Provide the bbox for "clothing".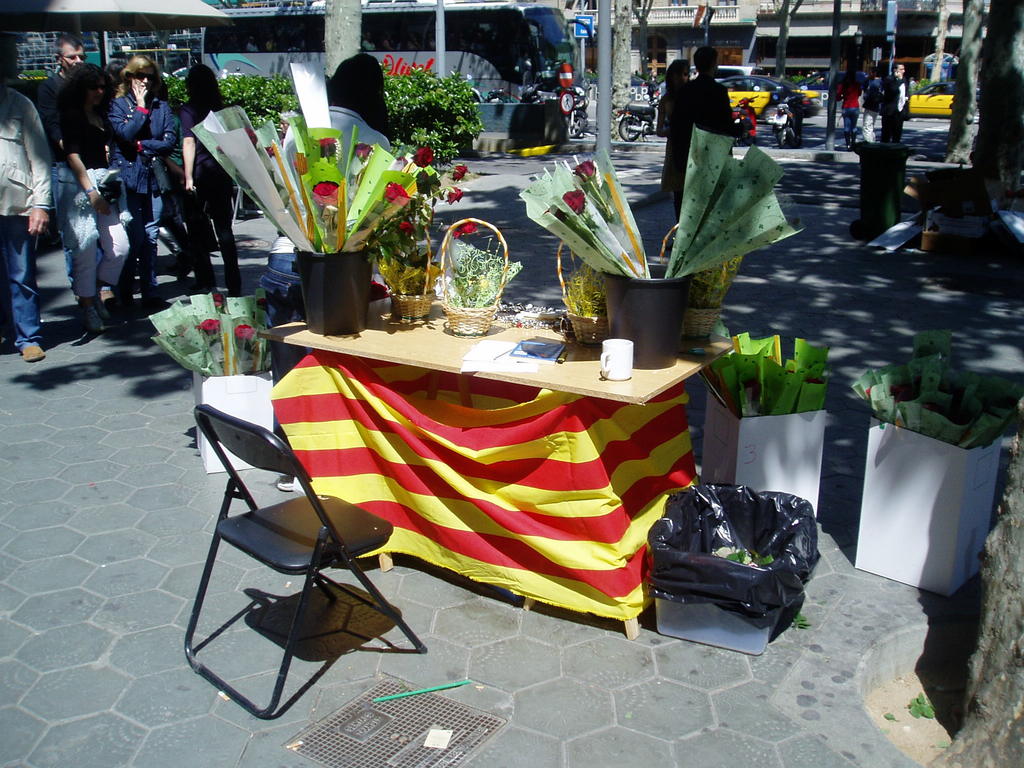
select_region(655, 86, 694, 195).
